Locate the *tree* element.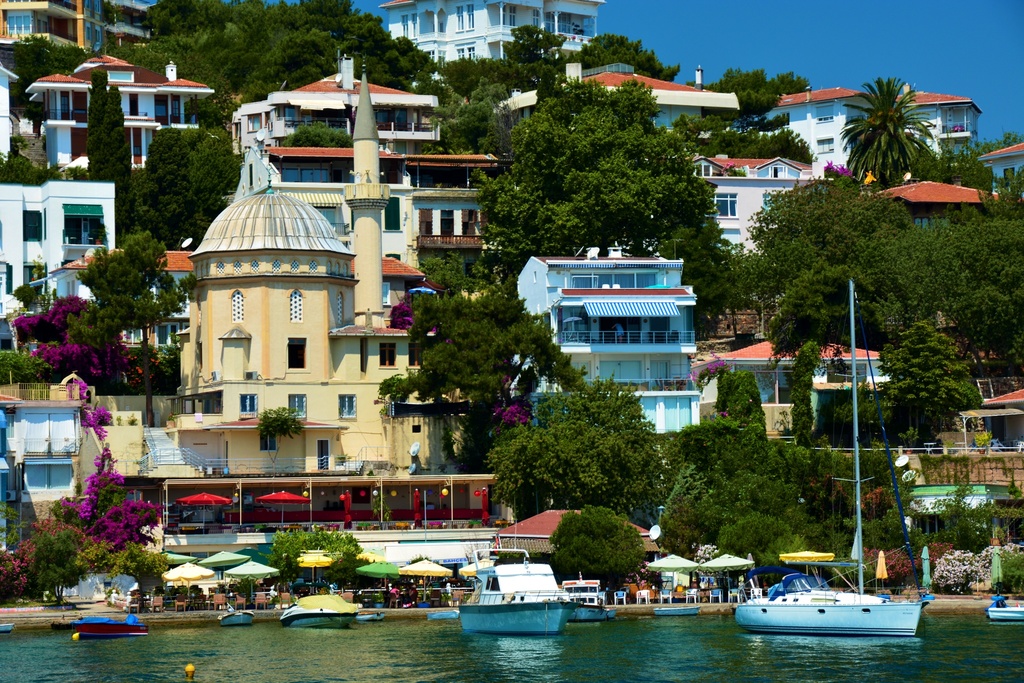
Element bbox: 856 544 950 583.
